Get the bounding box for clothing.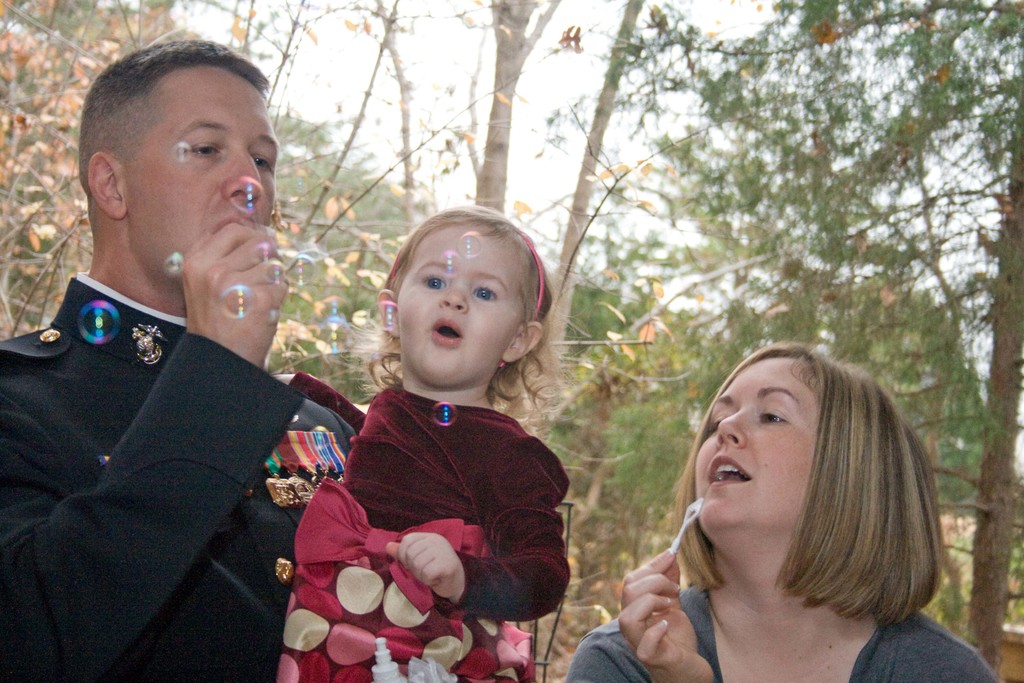
l=2, t=190, r=333, b=682.
